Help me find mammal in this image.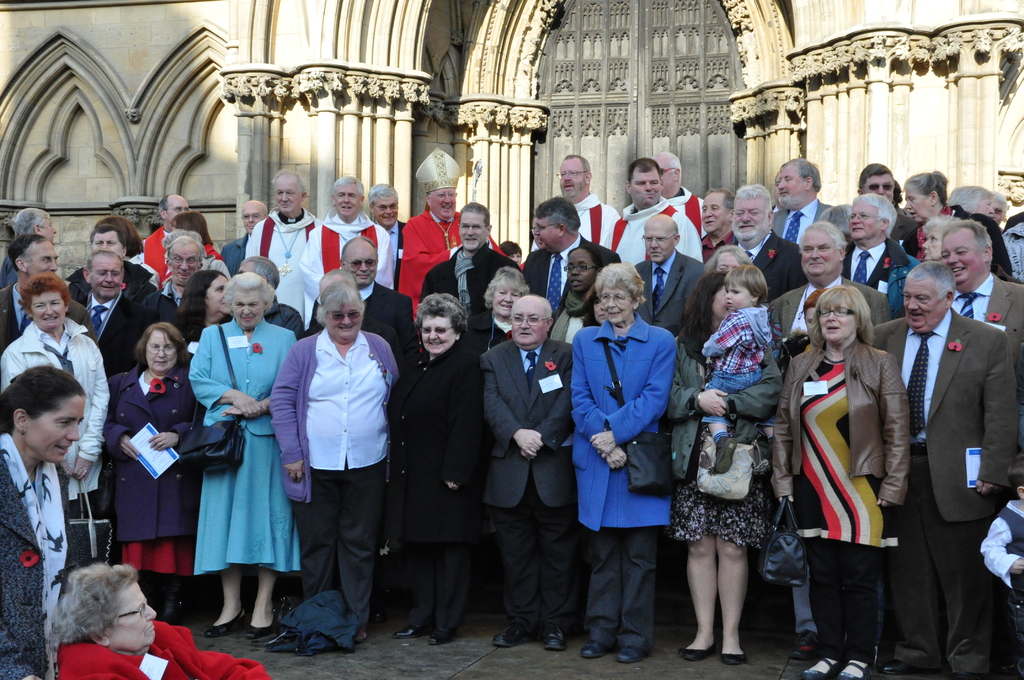
Found it: 668/268/779/668.
